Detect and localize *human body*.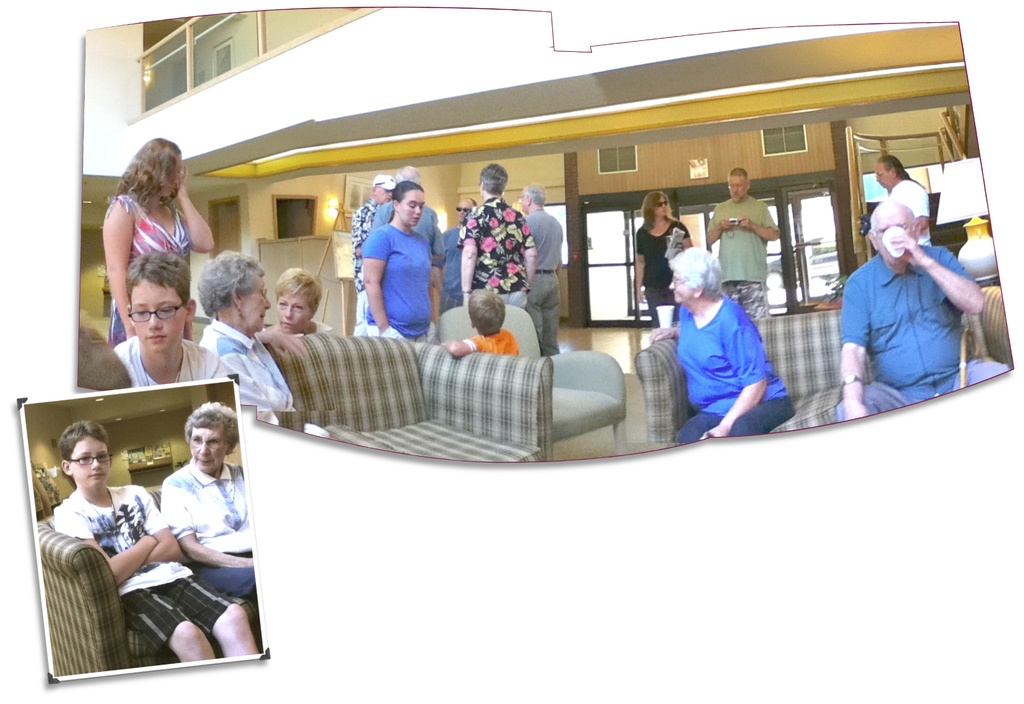
Localized at detection(163, 463, 271, 643).
